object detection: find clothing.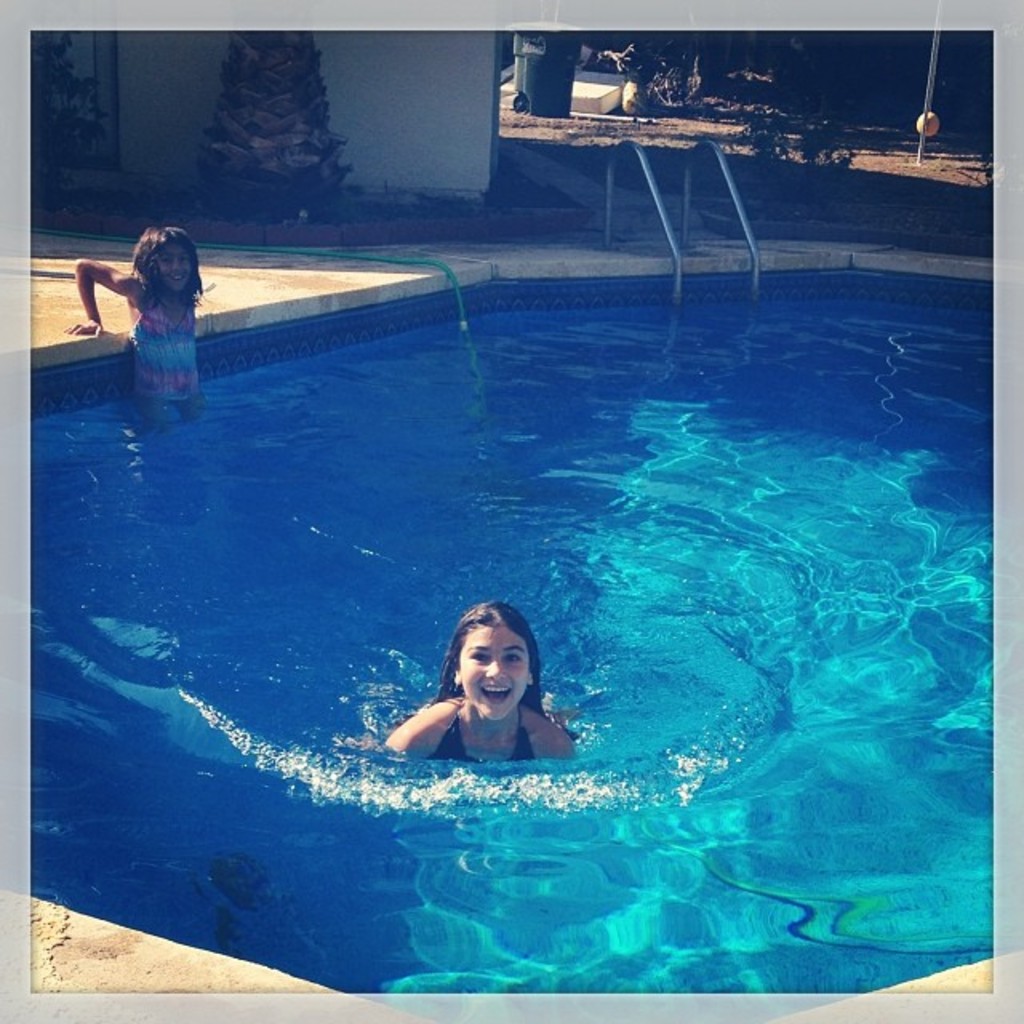
75, 227, 198, 376.
